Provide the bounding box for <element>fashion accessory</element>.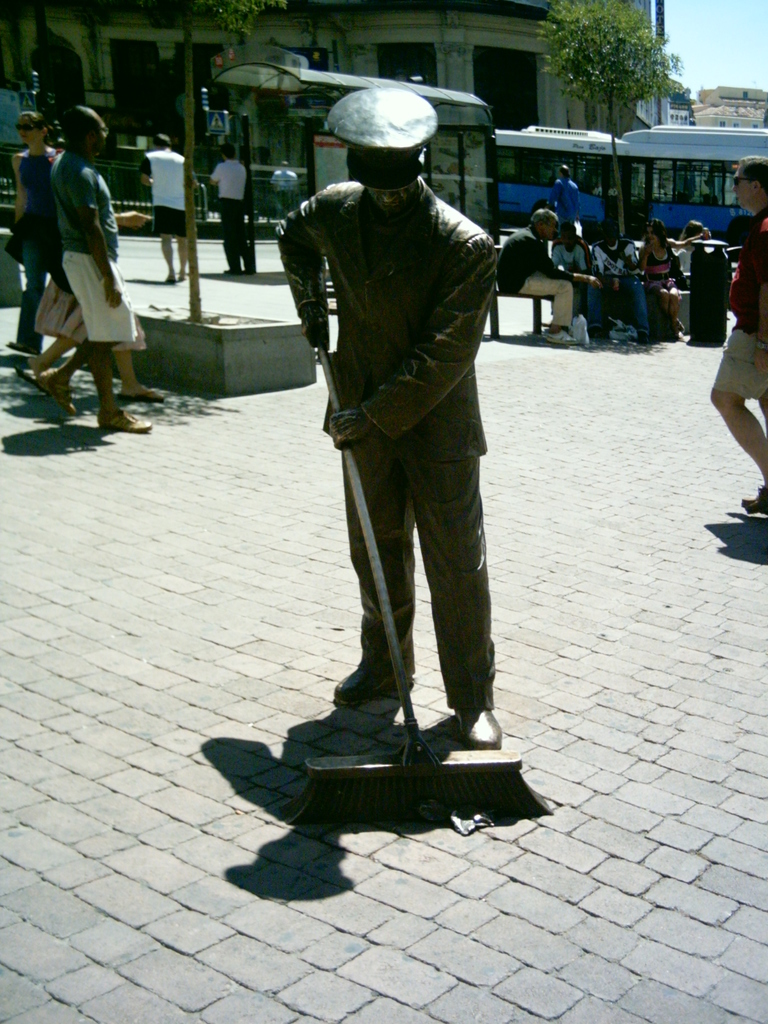
region(586, 322, 607, 339).
